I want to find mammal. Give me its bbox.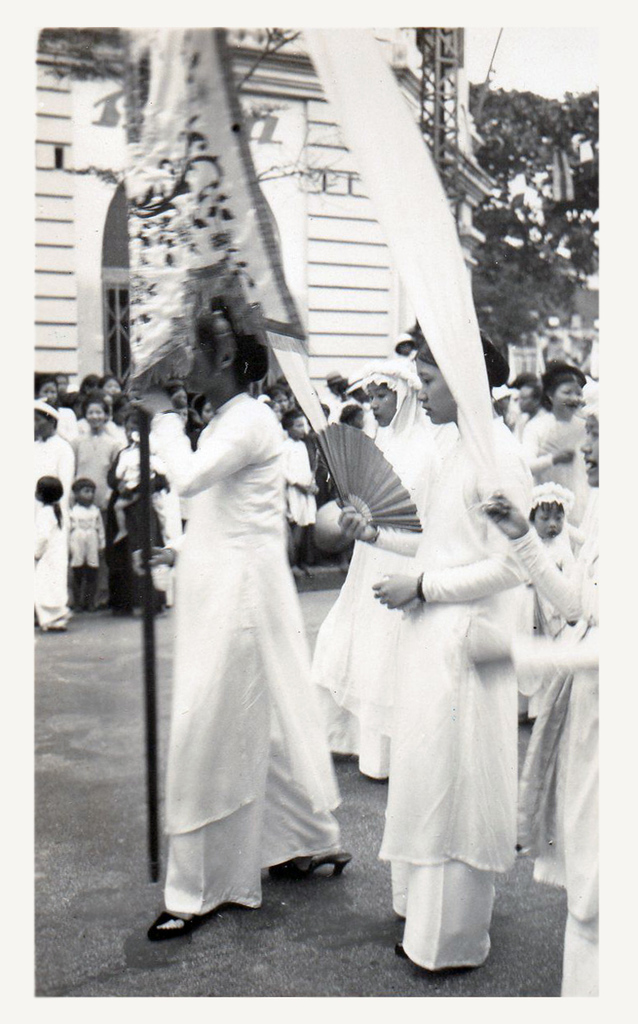
region(478, 403, 611, 1005).
